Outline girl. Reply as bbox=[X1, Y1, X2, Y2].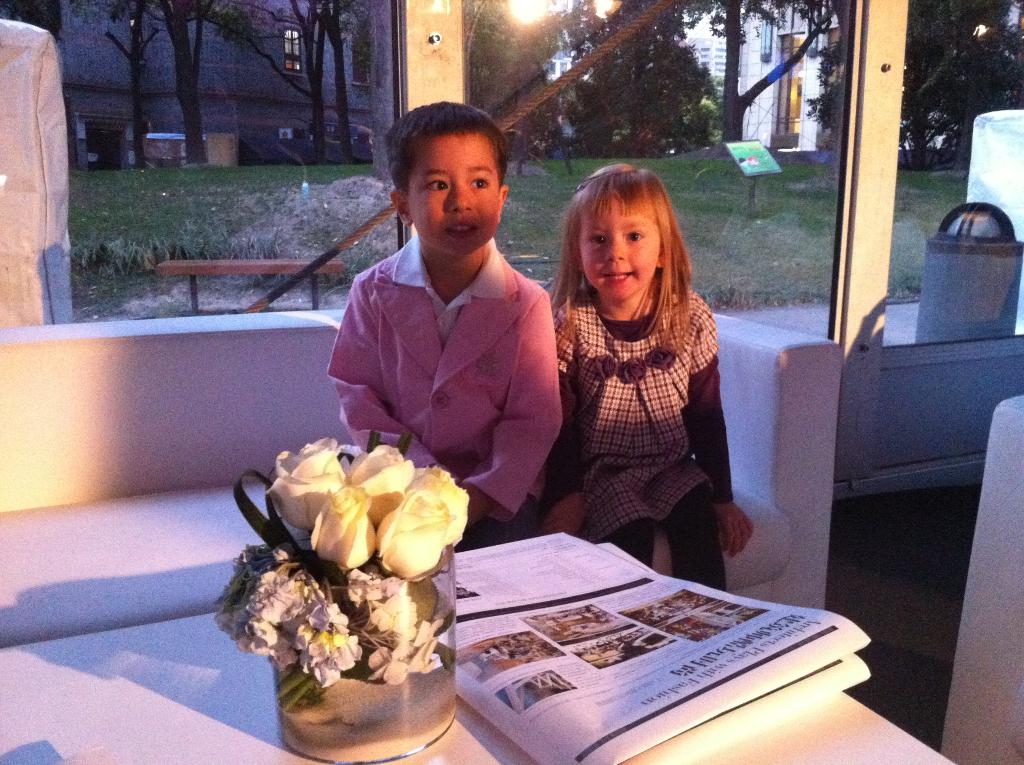
bbox=[540, 162, 756, 593].
